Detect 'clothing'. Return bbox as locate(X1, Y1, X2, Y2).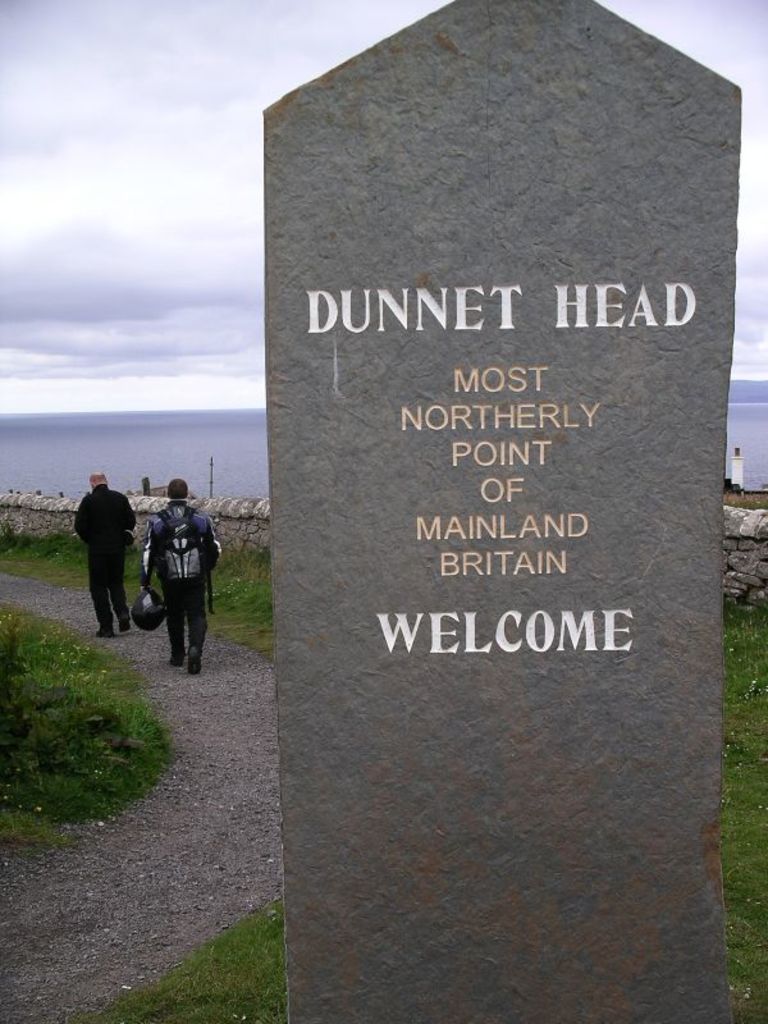
locate(151, 502, 214, 685).
